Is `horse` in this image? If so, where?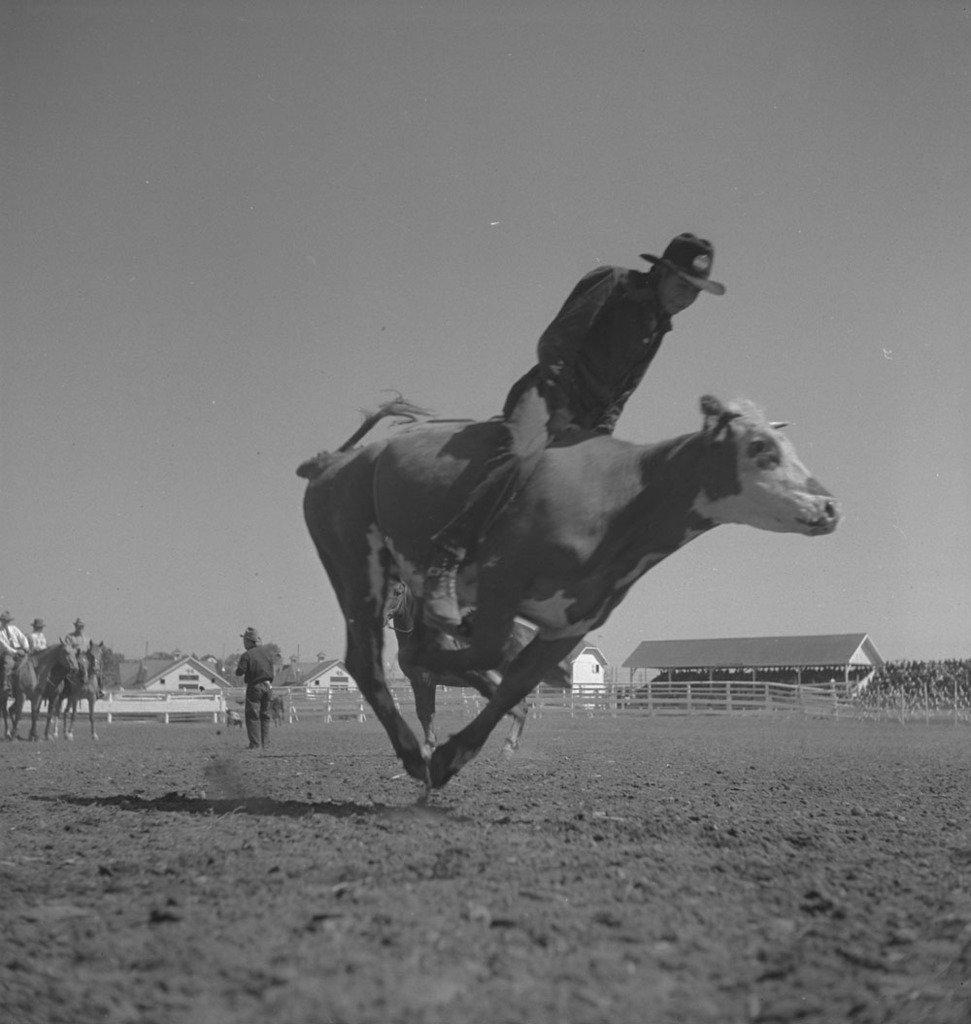
Yes, at (x1=7, y1=646, x2=92, y2=739).
